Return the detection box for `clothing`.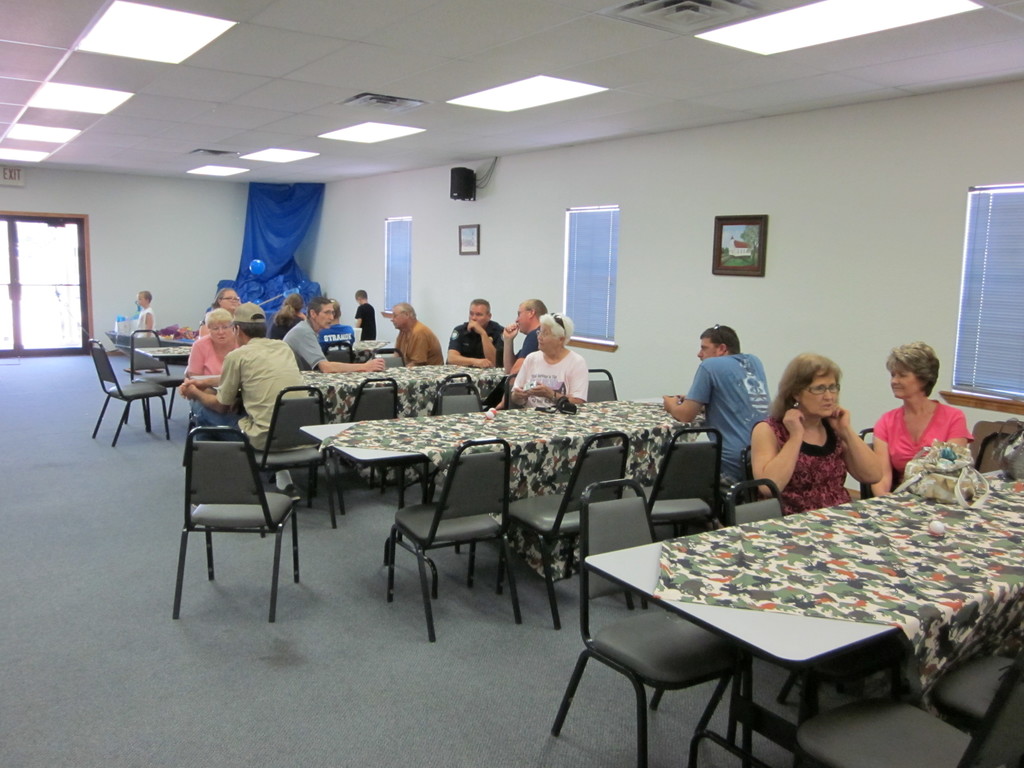
[131,309,157,339].
